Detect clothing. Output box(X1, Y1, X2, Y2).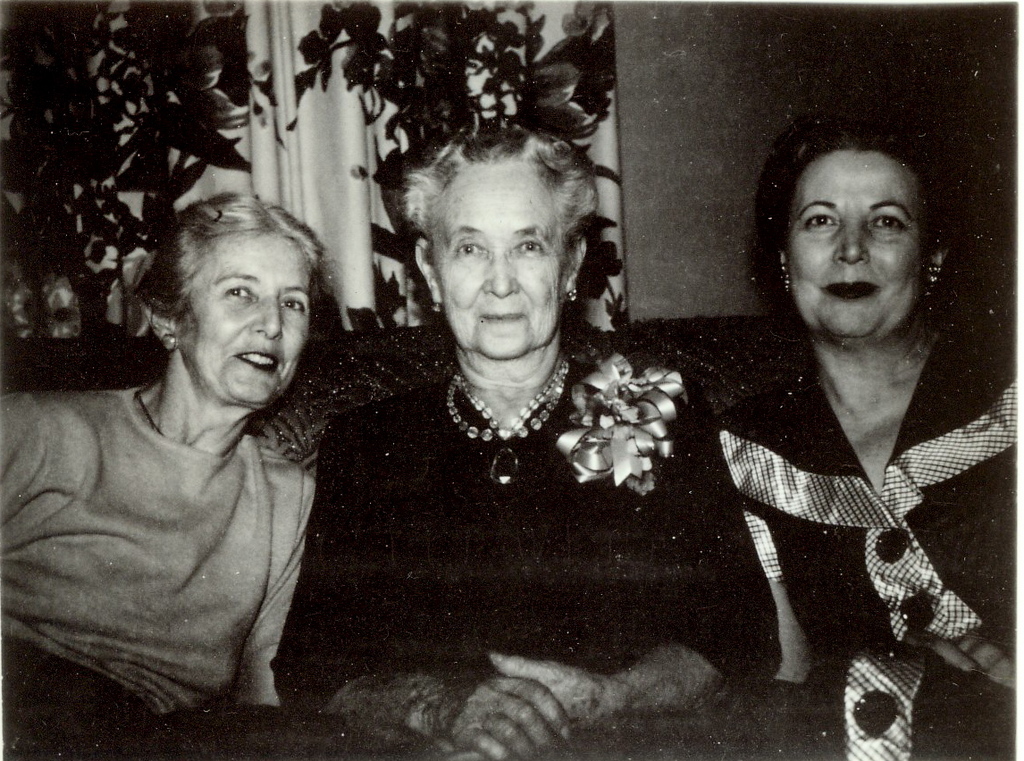
box(272, 347, 770, 713).
